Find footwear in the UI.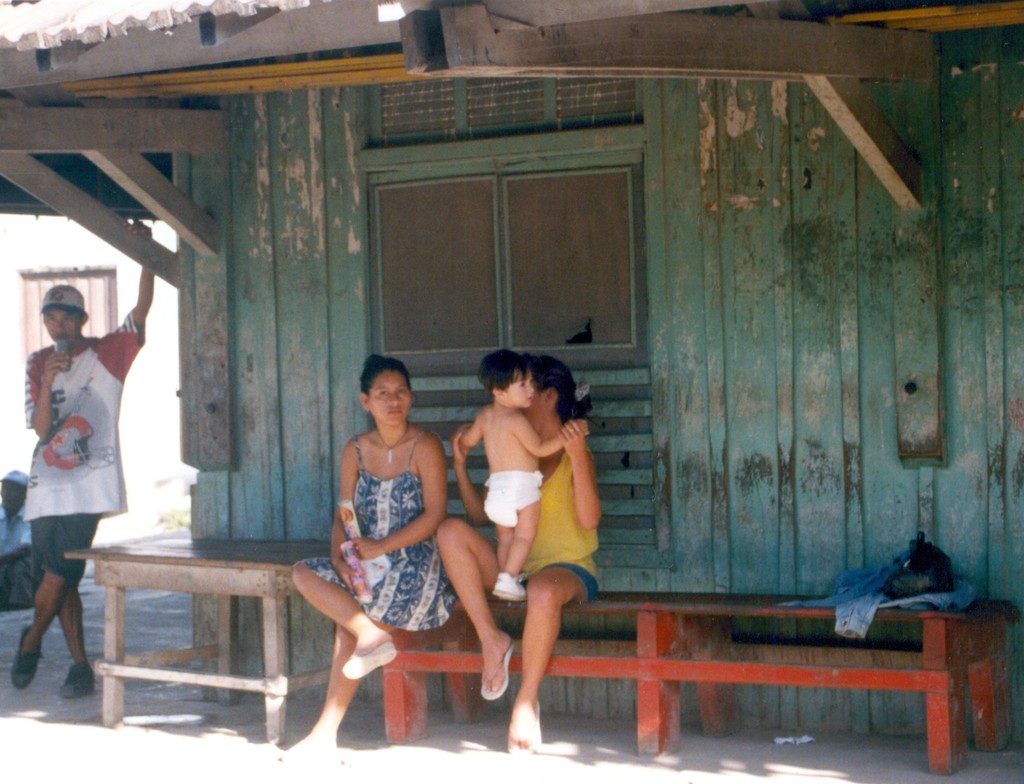
UI element at 275/736/336/760.
